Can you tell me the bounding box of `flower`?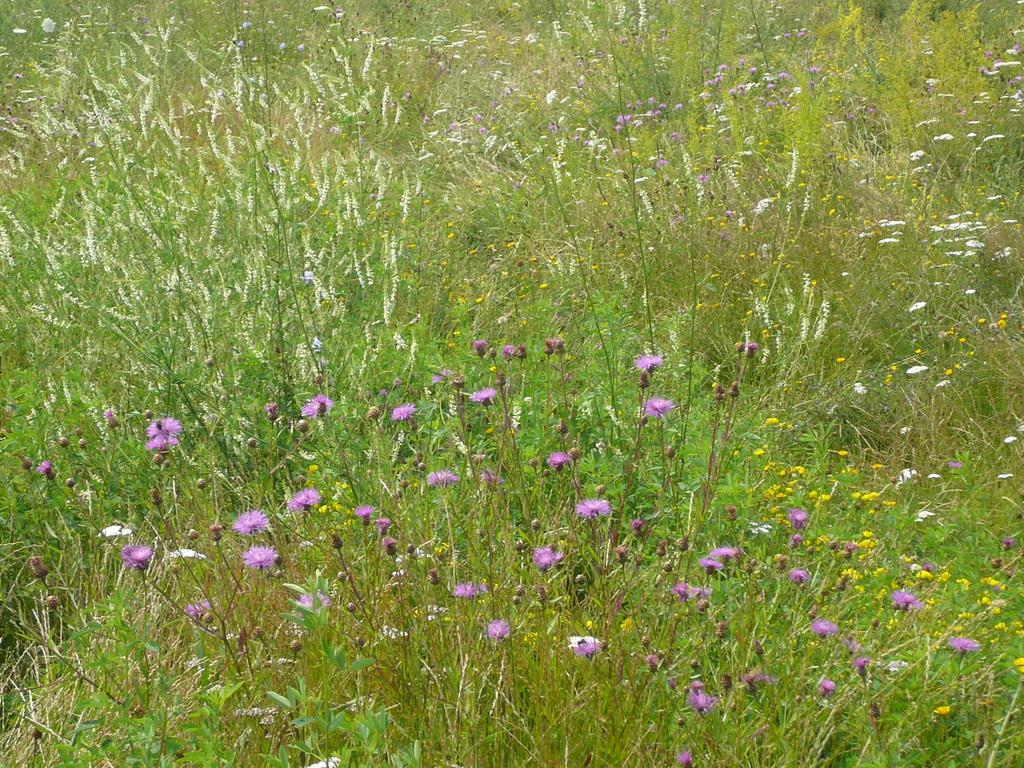
<bbox>145, 415, 184, 433</bbox>.
